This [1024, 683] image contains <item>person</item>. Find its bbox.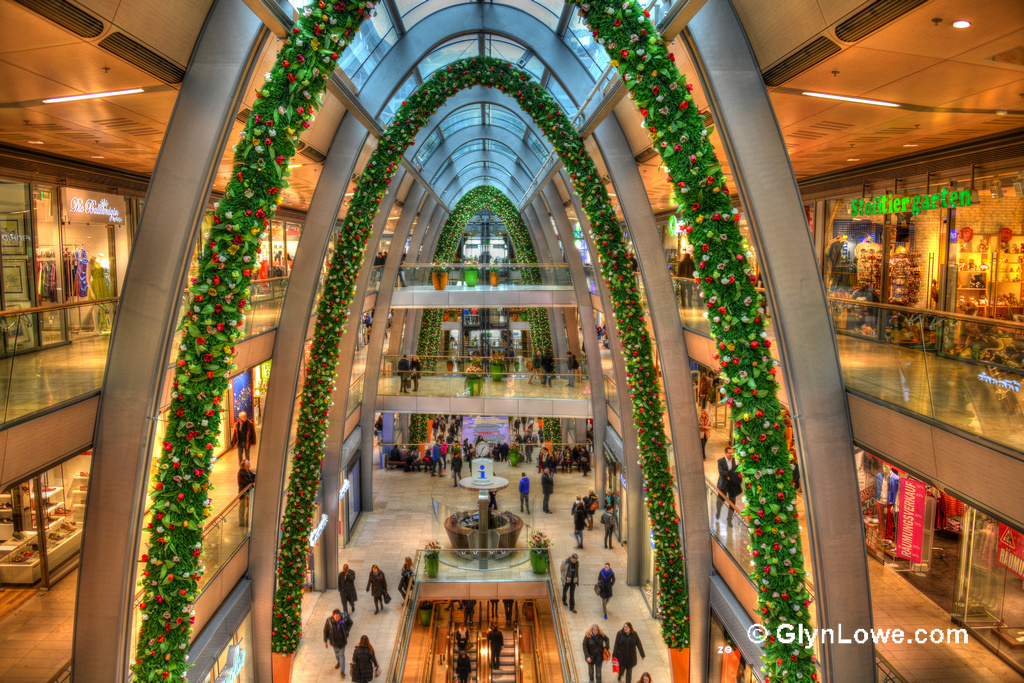
pyautogui.locateOnScreen(408, 353, 418, 387).
